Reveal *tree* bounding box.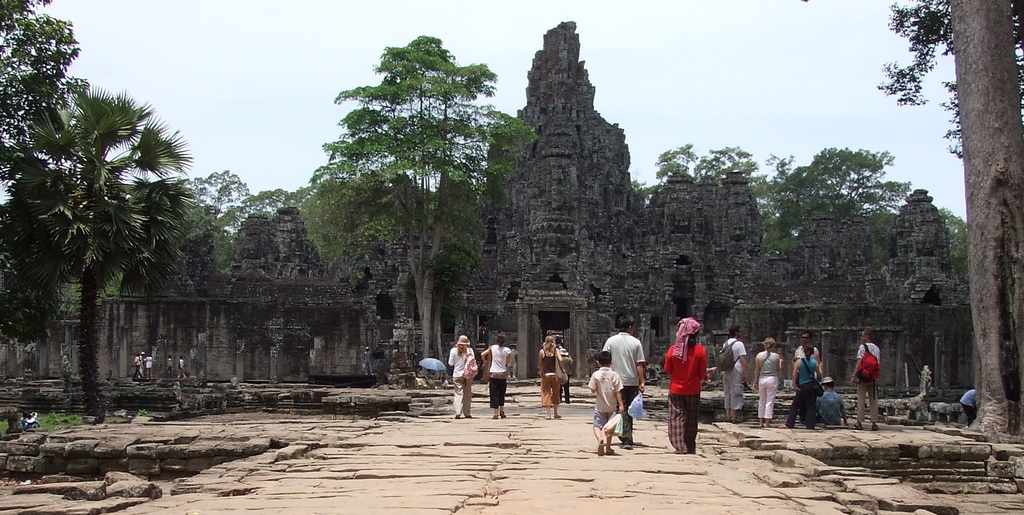
Revealed: (296, 37, 530, 357).
